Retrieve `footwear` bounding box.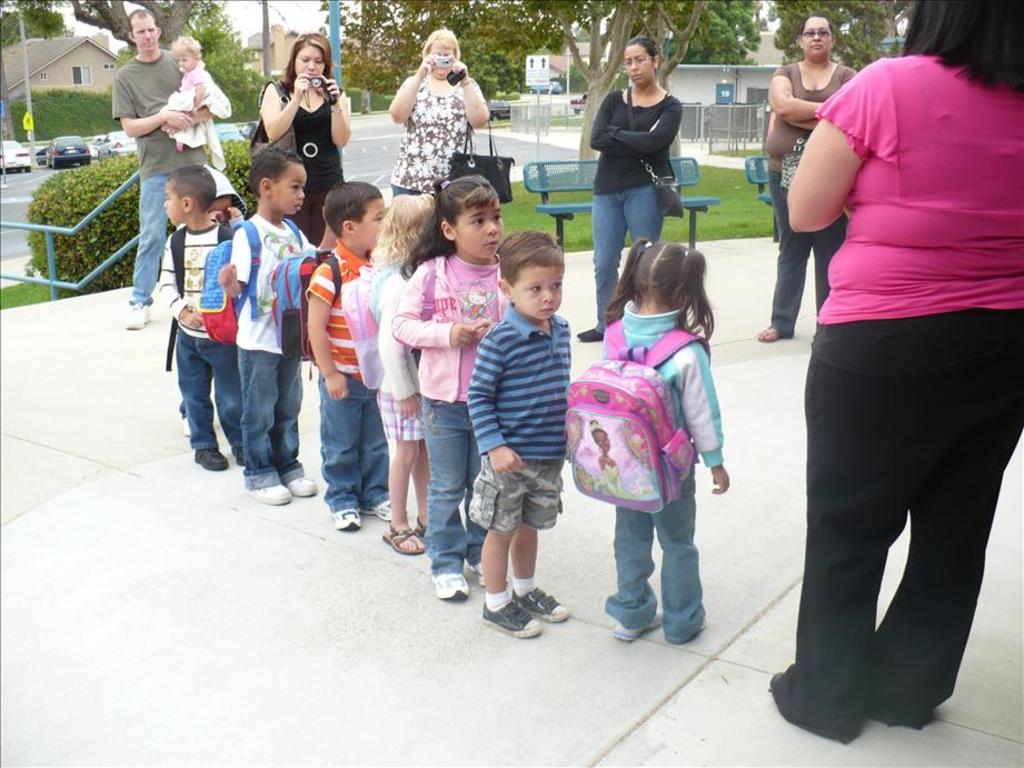
Bounding box: {"left": 380, "top": 509, "right": 430, "bottom": 555}.
